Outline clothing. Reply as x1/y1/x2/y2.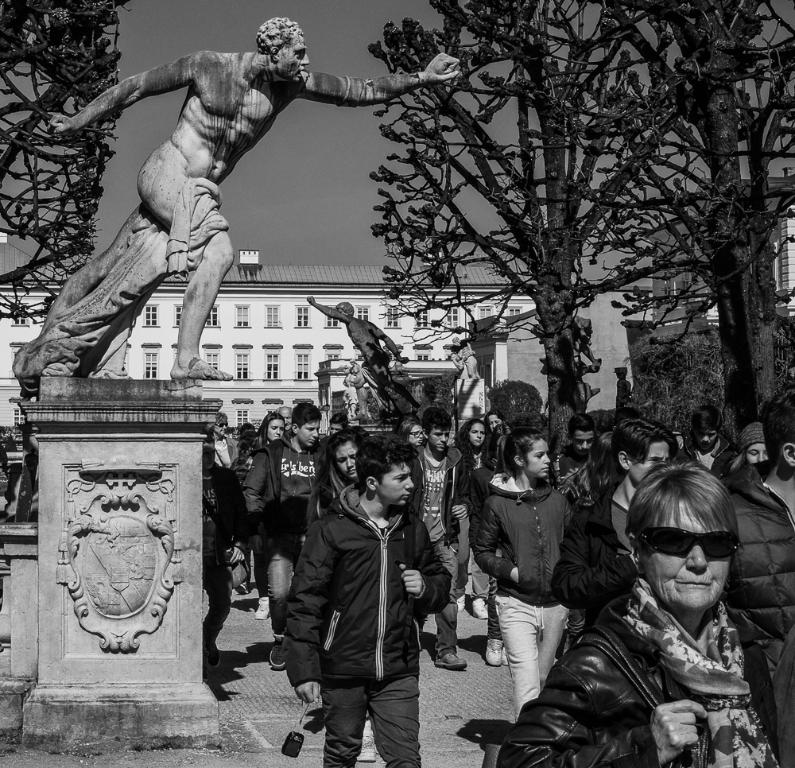
233/433/314/607.
